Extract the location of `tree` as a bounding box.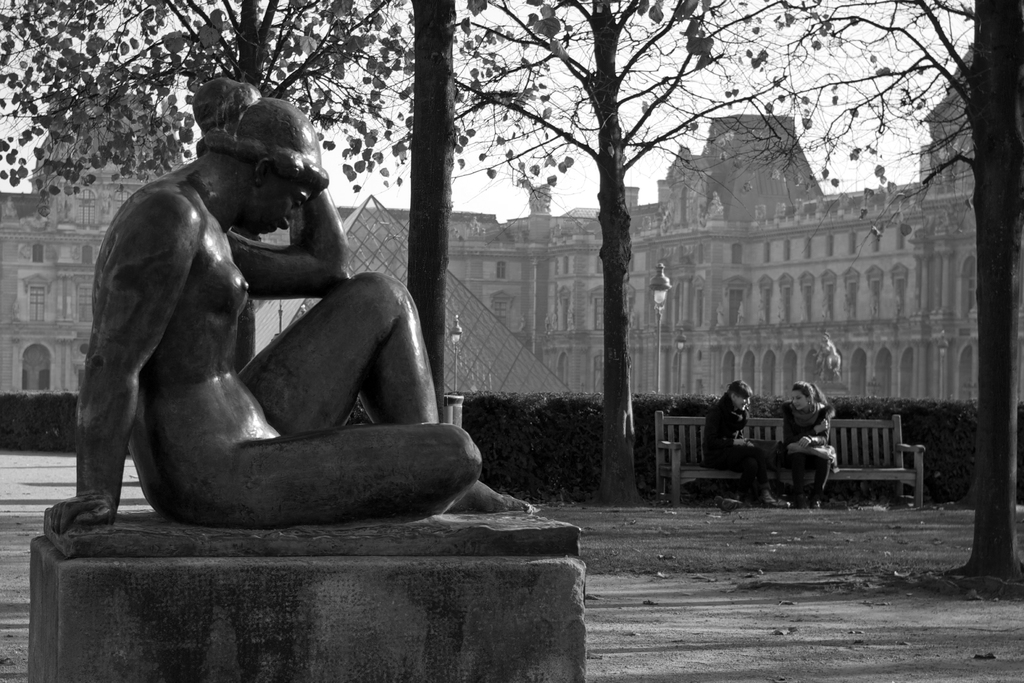
bbox=[602, 0, 1023, 586].
